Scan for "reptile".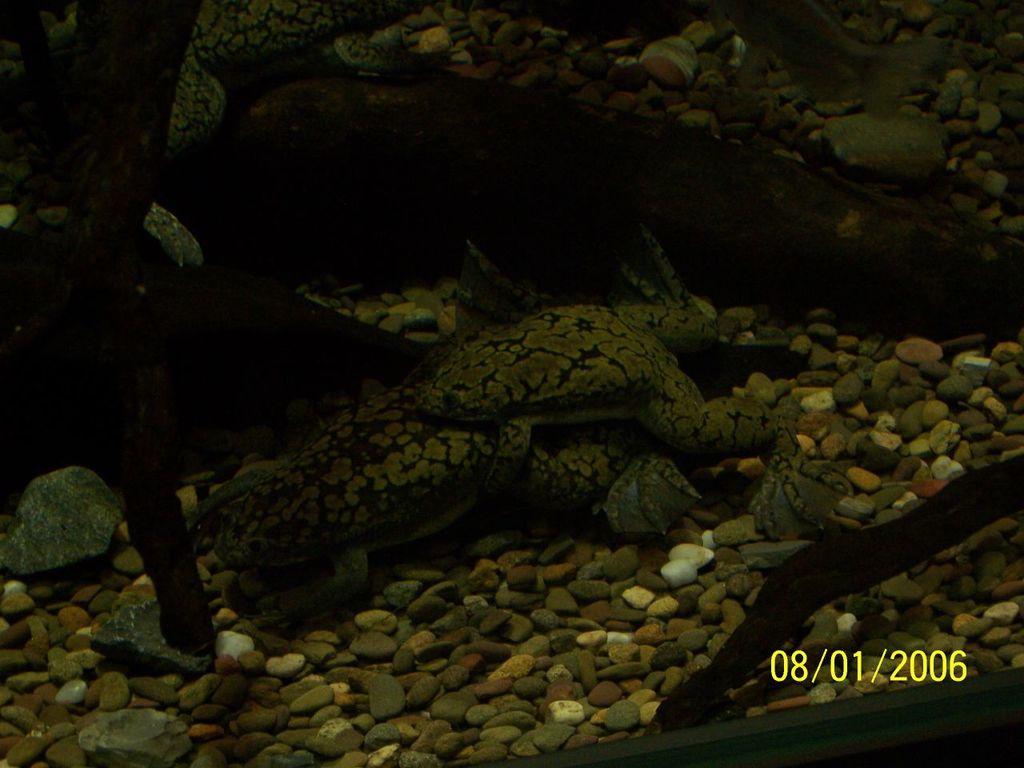
Scan result: crop(213, 213, 849, 623).
